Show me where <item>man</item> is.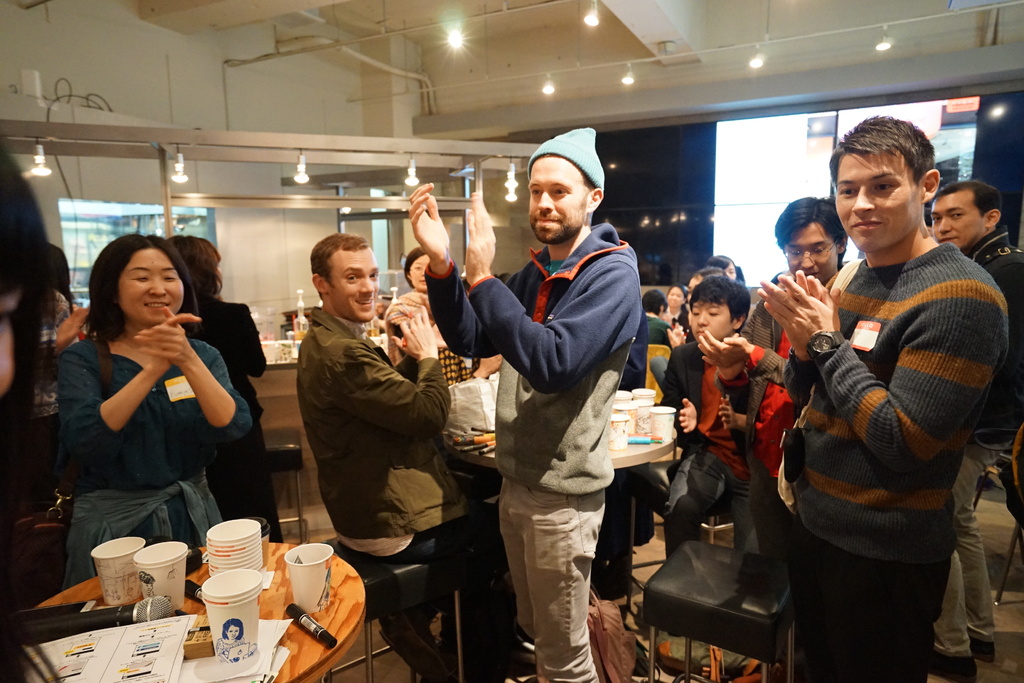
<item>man</item> is at [left=696, top=194, right=854, bottom=514].
